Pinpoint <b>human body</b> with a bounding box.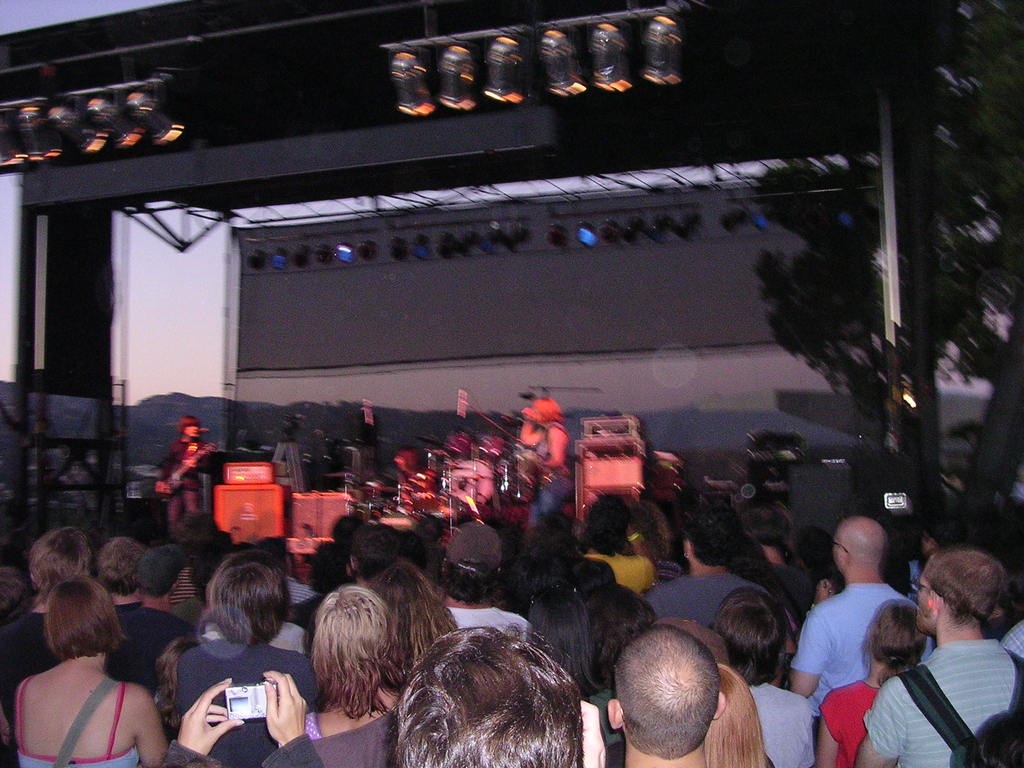
[x1=174, y1=552, x2=334, y2=767].
